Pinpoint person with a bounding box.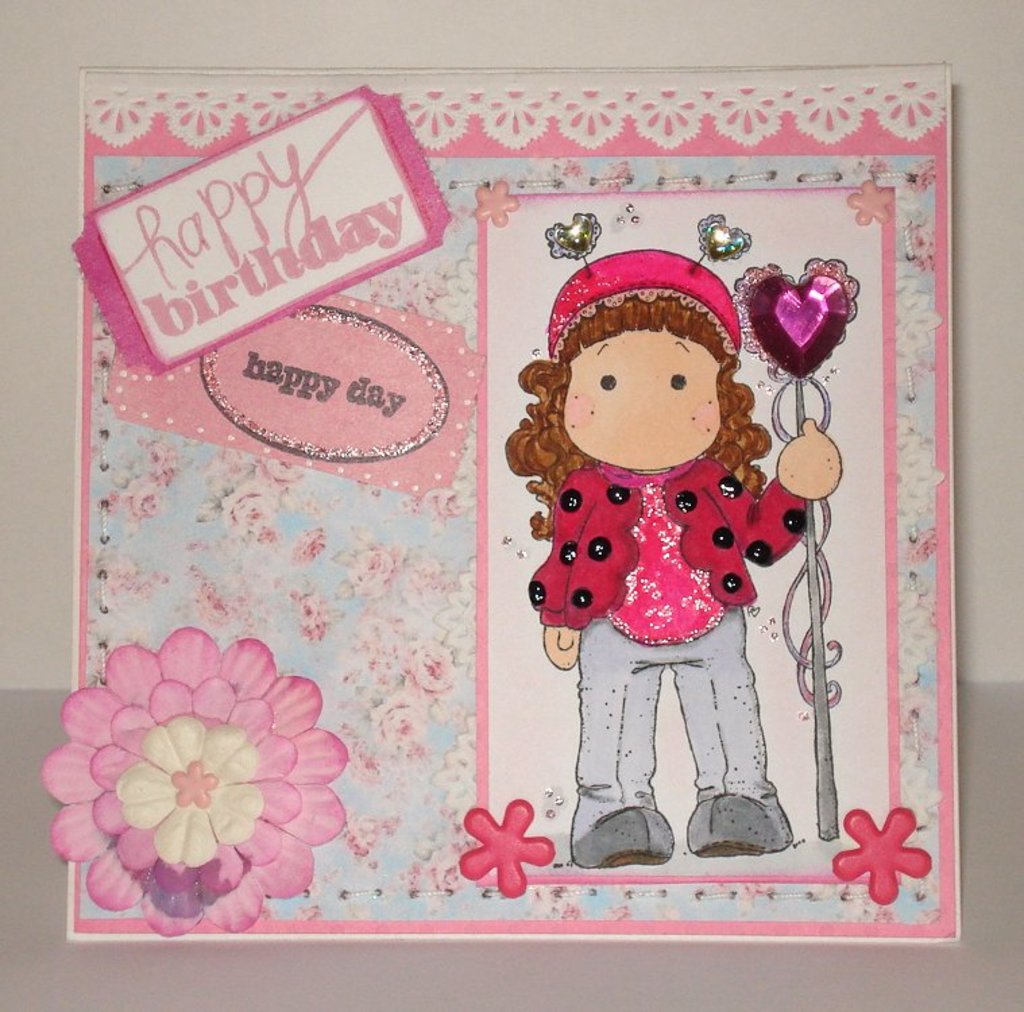
(left=514, top=227, right=804, bottom=878).
